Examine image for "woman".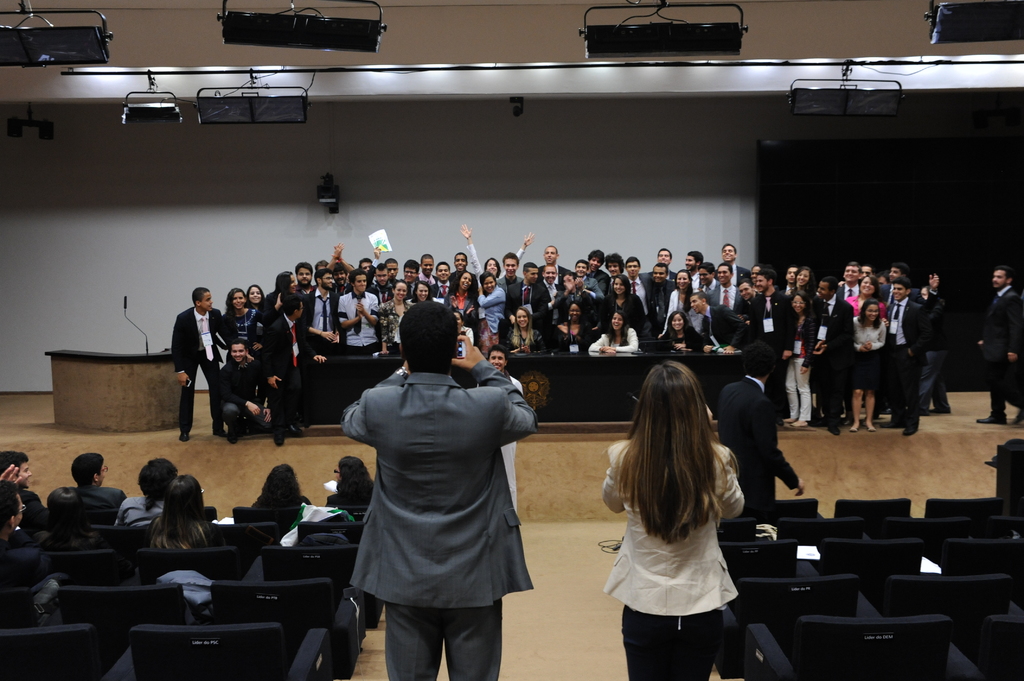
Examination result: rect(505, 308, 535, 349).
